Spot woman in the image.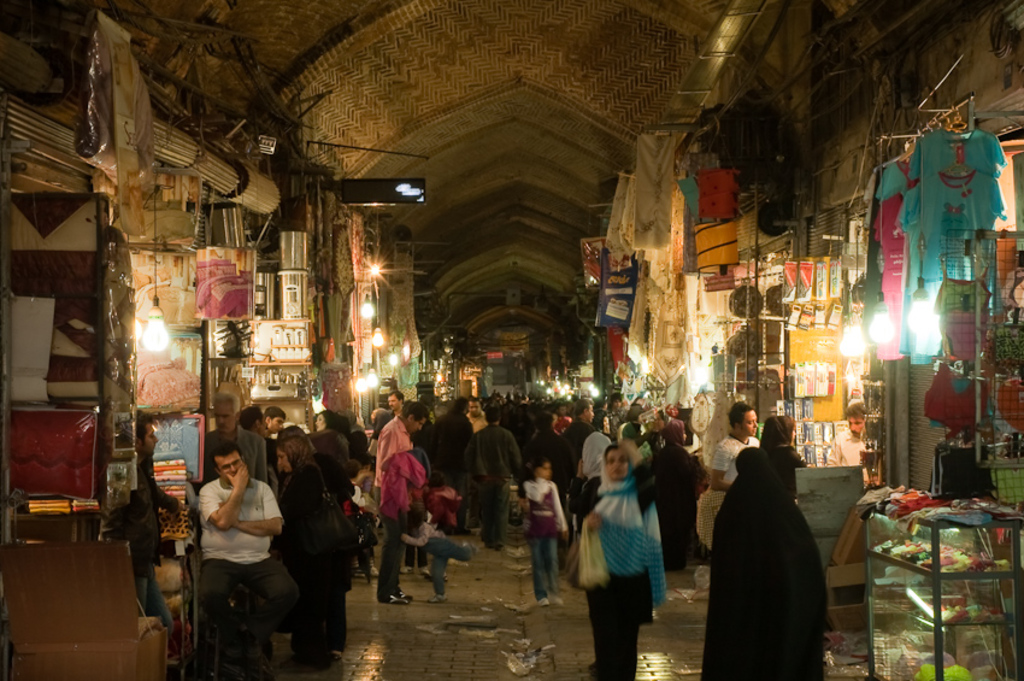
woman found at region(575, 441, 665, 680).
